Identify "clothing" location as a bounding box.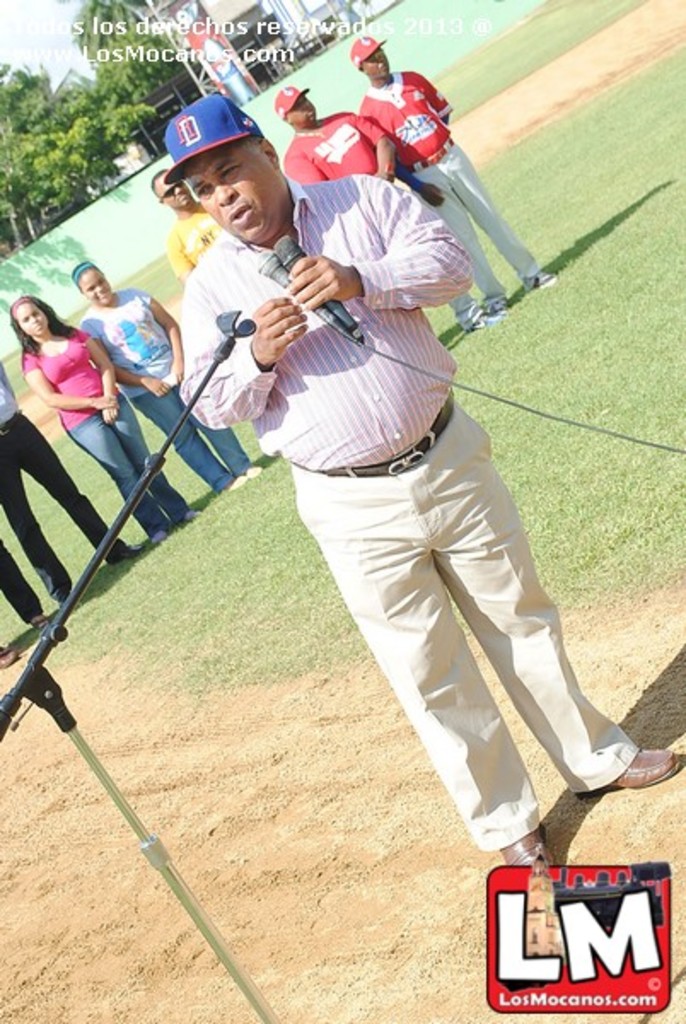
x1=278 y1=108 x2=486 y2=328.
